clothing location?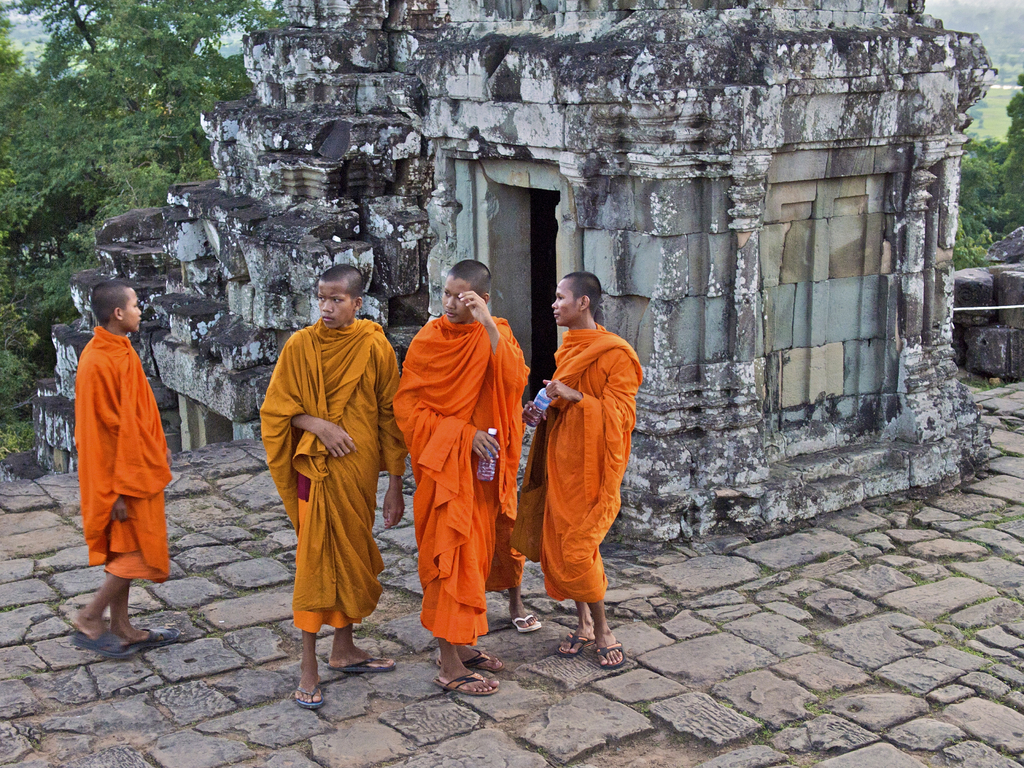
(left=76, top=323, right=175, bottom=583)
